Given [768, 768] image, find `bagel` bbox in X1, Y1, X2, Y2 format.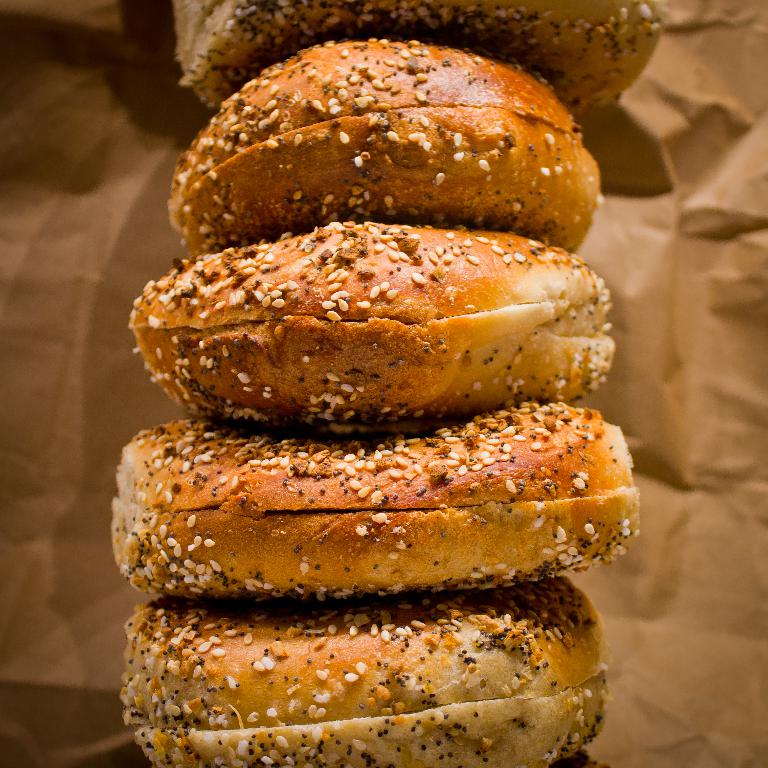
169, 39, 602, 254.
